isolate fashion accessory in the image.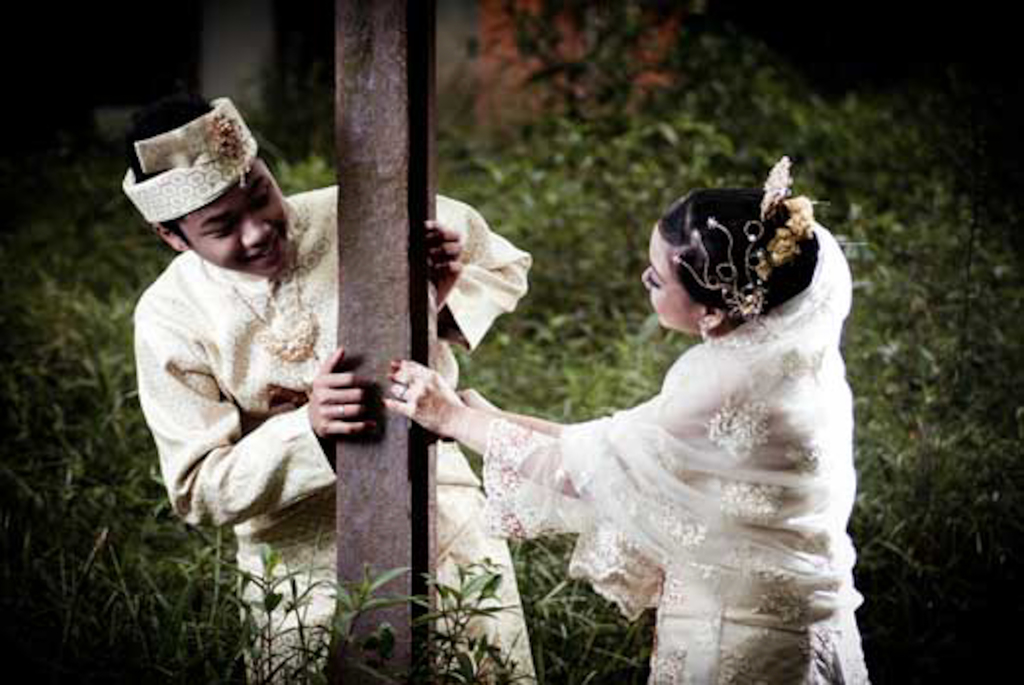
Isolated region: Rect(395, 383, 411, 403).
